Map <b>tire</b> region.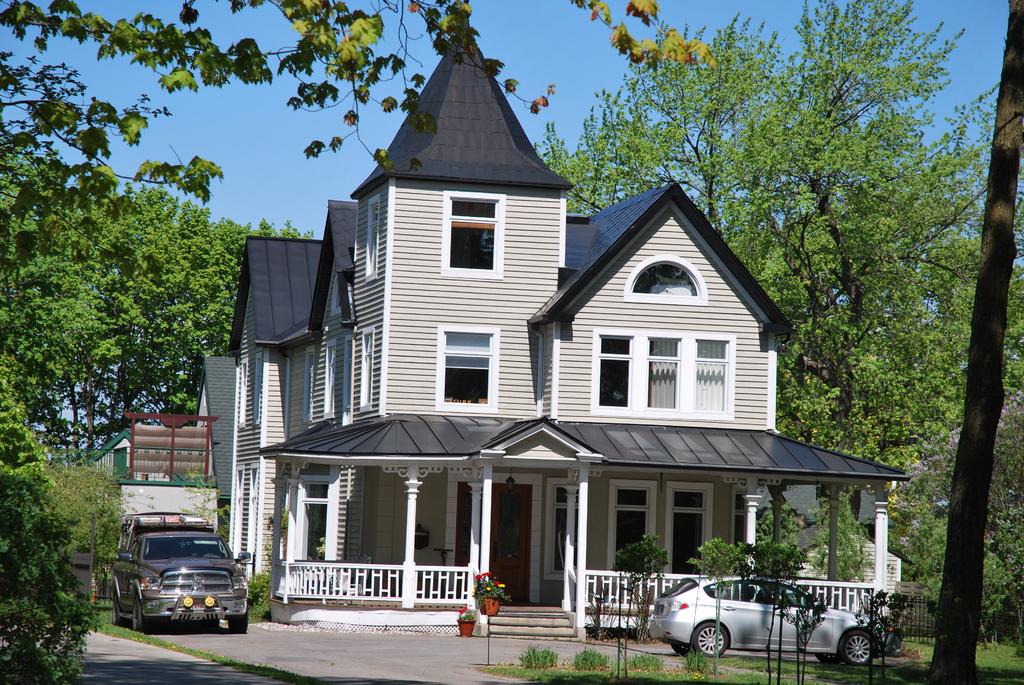
Mapped to pyautogui.locateOnScreen(675, 644, 692, 652).
